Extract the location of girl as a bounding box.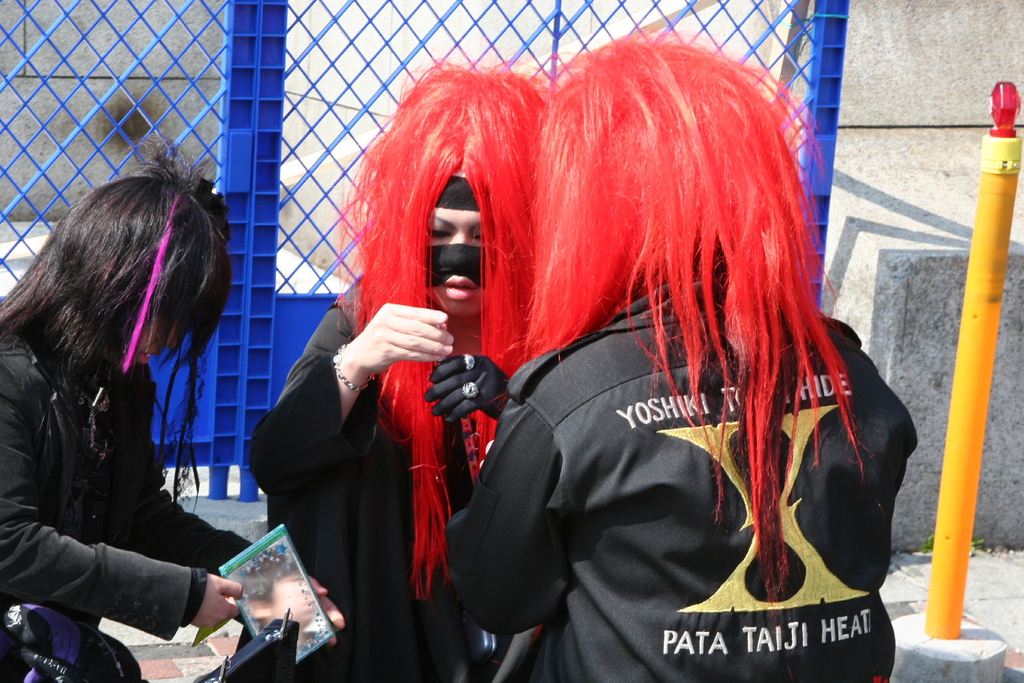
Rect(244, 53, 553, 682).
